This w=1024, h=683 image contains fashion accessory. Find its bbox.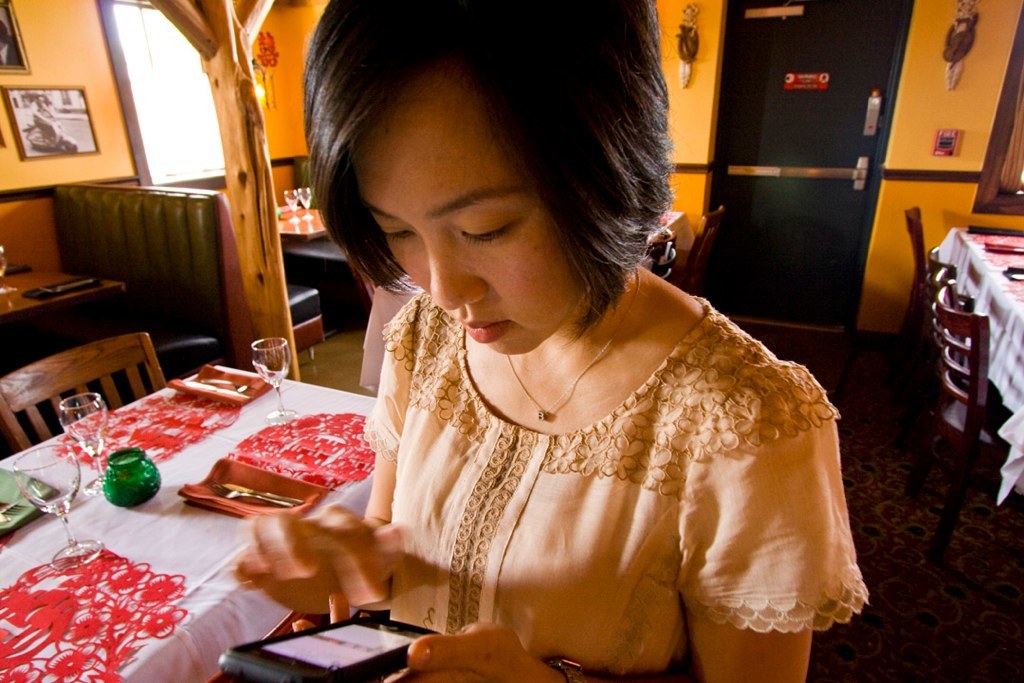
511,266,661,420.
